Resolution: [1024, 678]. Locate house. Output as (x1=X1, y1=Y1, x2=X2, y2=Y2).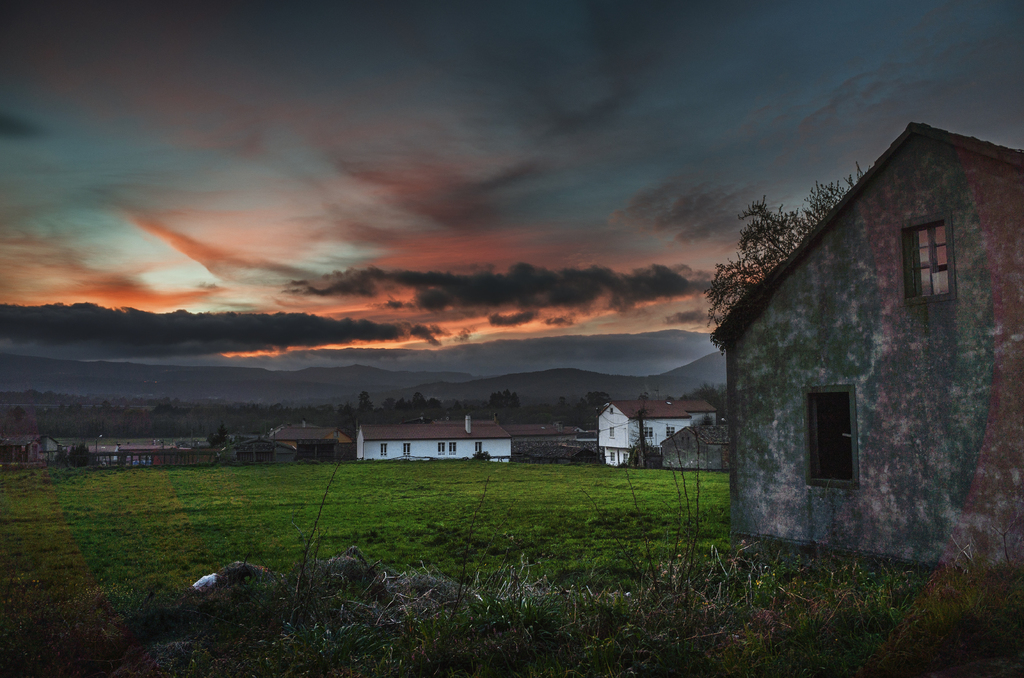
(x1=266, y1=418, x2=342, y2=452).
